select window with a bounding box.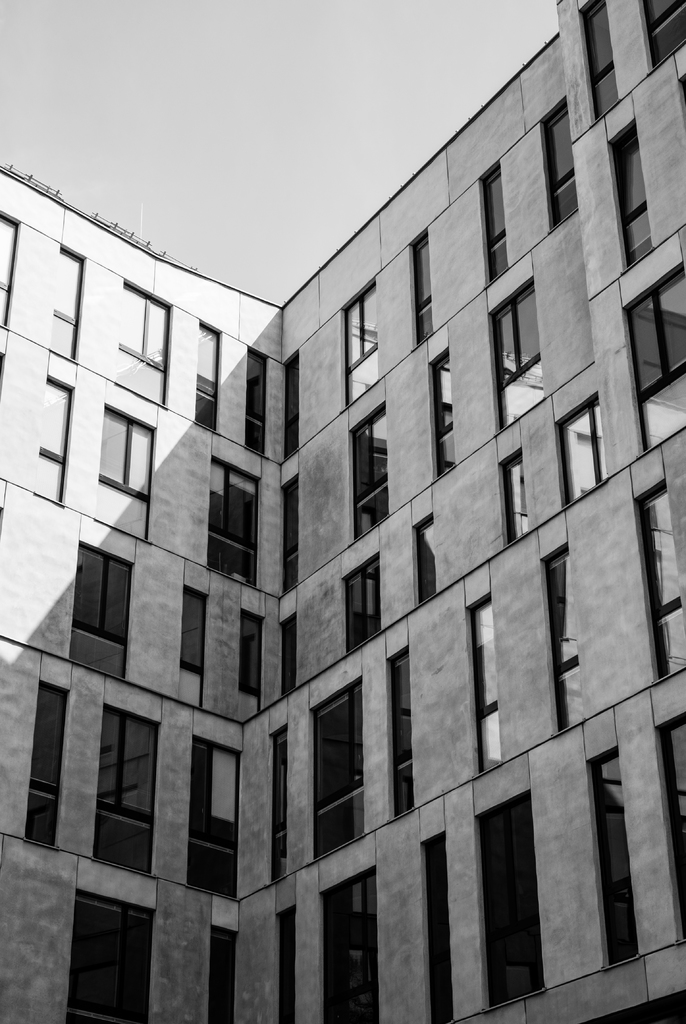
bbox=(26, 683, 69, 847).
